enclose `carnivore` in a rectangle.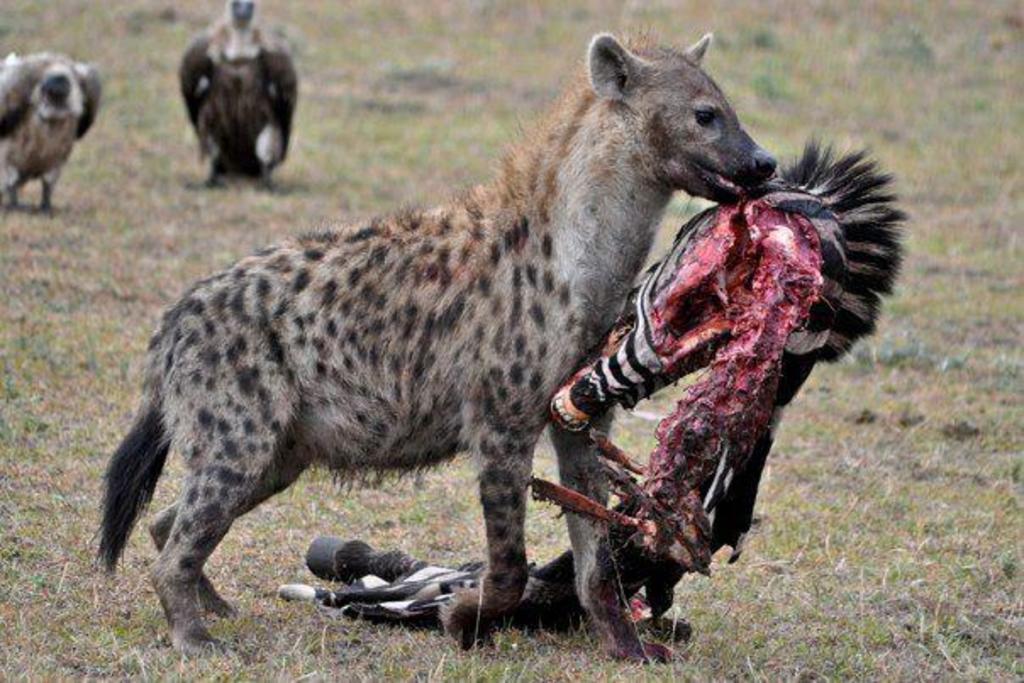
[left=122, top=12, right=812, bottom=678].
